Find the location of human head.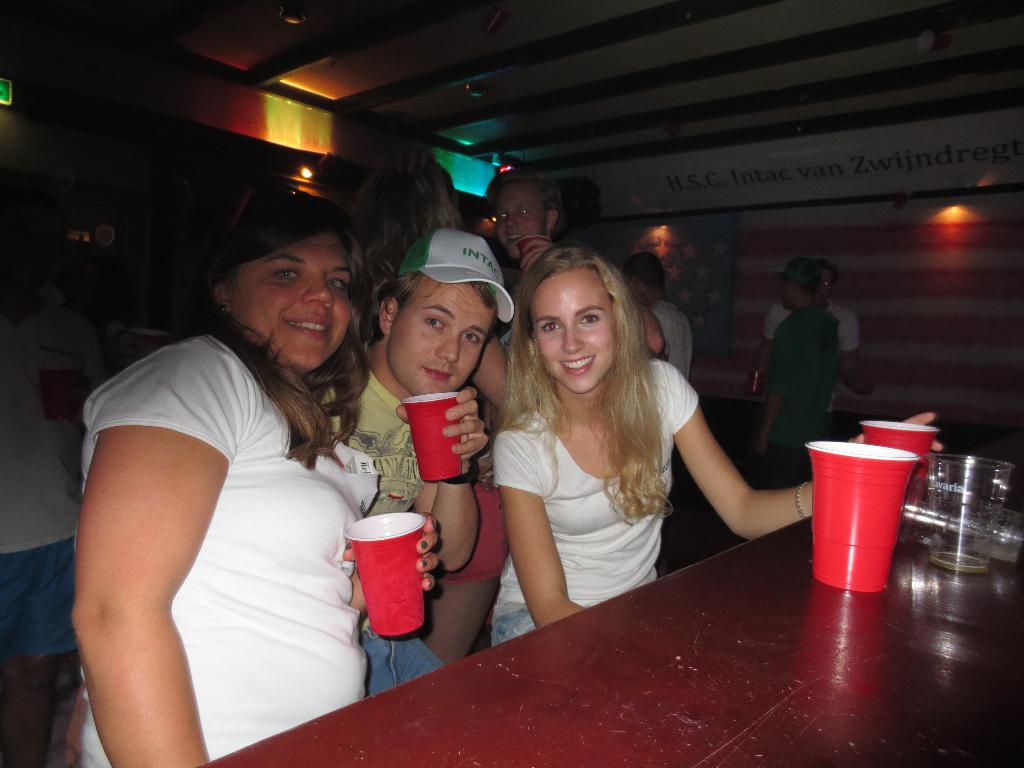
Location: 622, 252, 664, 310.
